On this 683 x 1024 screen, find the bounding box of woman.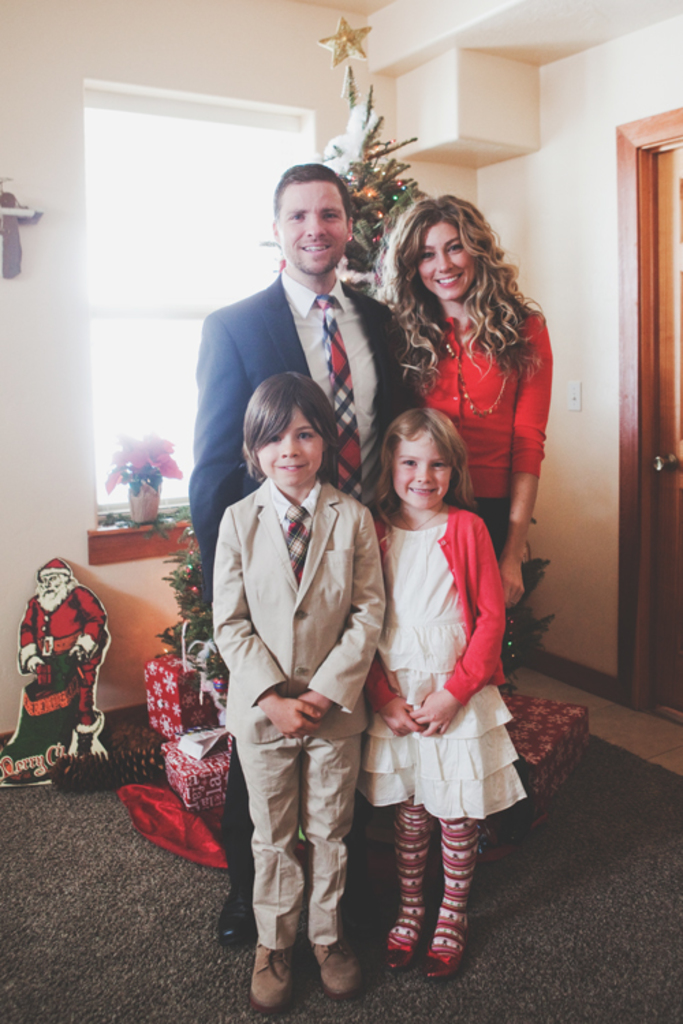
Bounding box: 362 186 549 552.
